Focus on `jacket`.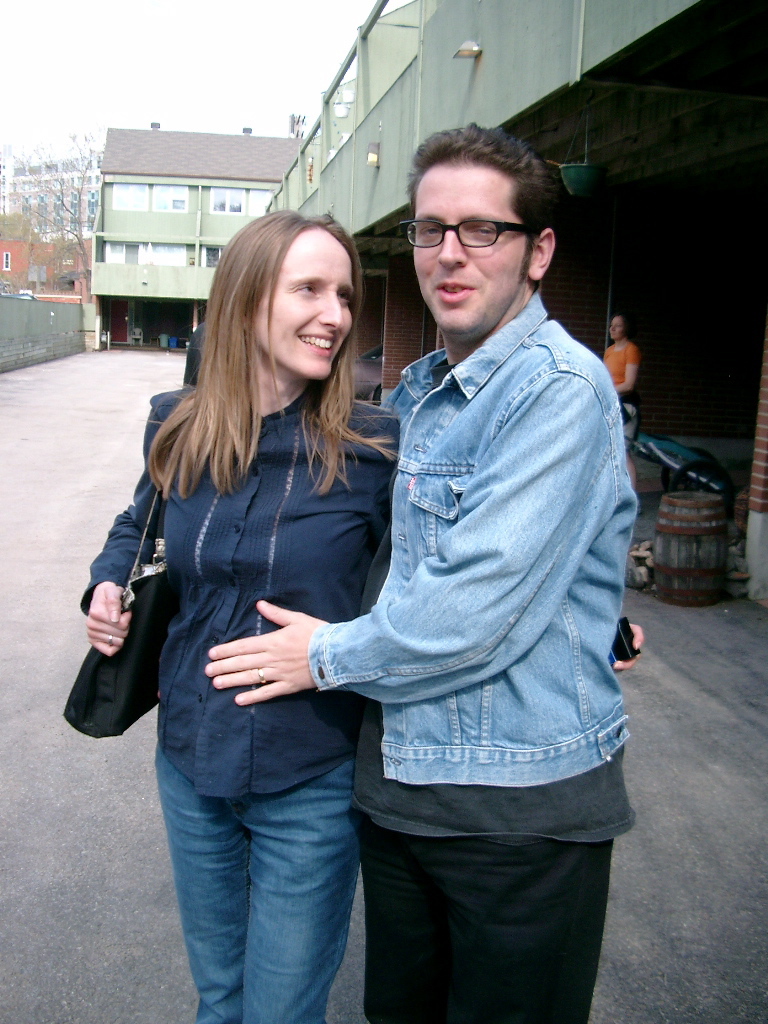
Focused at (309,281,639,795).
